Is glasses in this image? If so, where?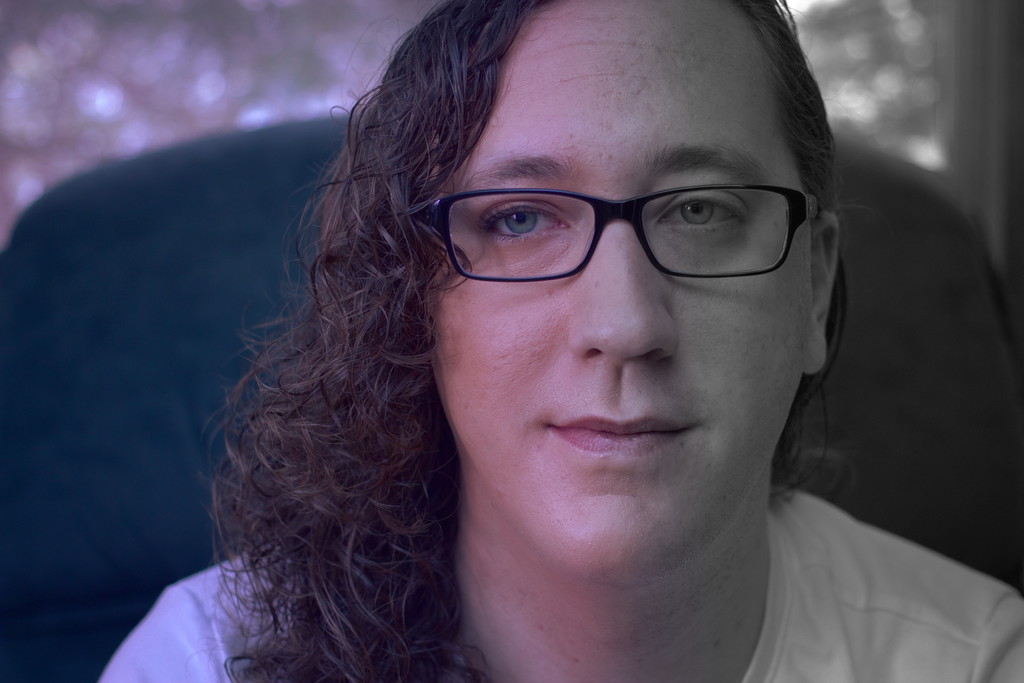
Yes, at (394,157,822,298).
